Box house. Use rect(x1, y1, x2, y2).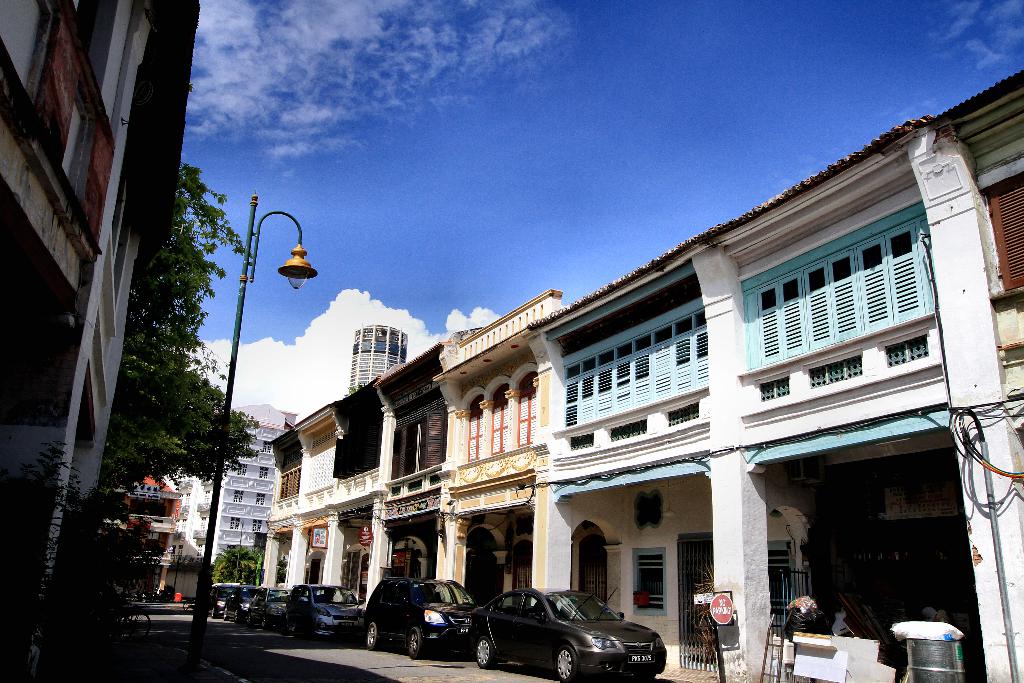
rect(264, 67, 1023, 682).
